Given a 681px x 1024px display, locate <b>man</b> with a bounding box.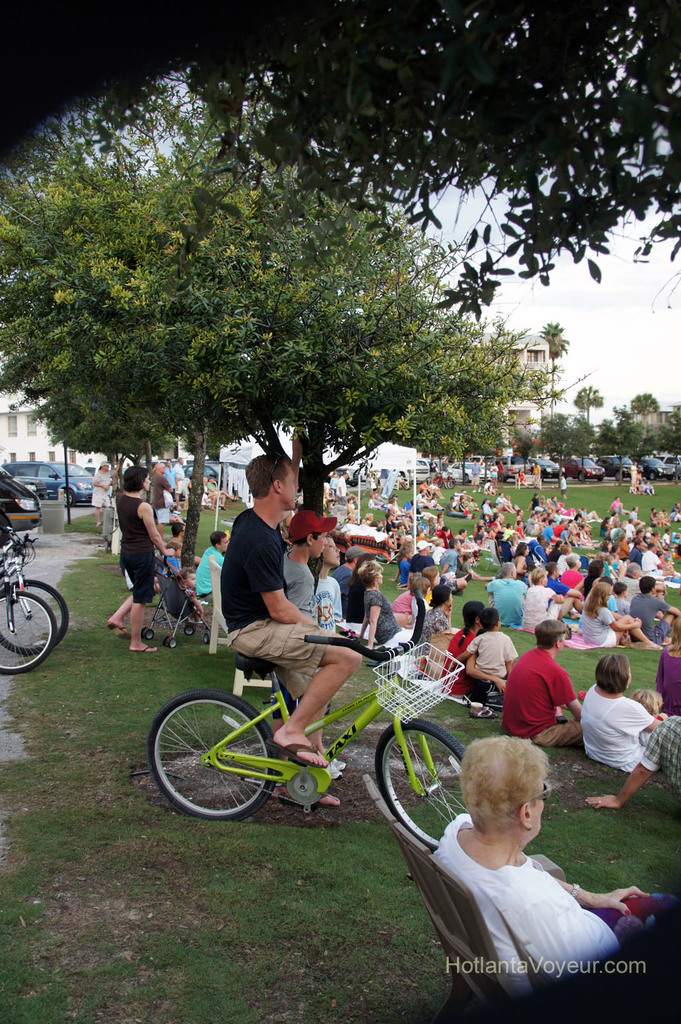
Located: [385,723,659,1004].
